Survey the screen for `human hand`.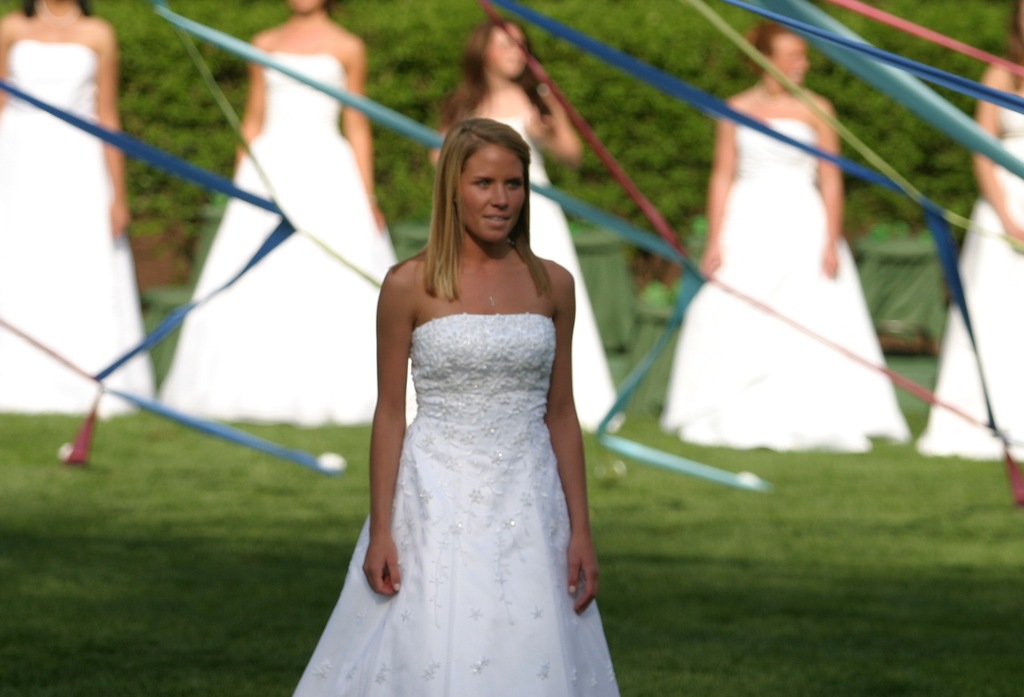
Survey found: bbox=(1006, 223, 1023, 243).
